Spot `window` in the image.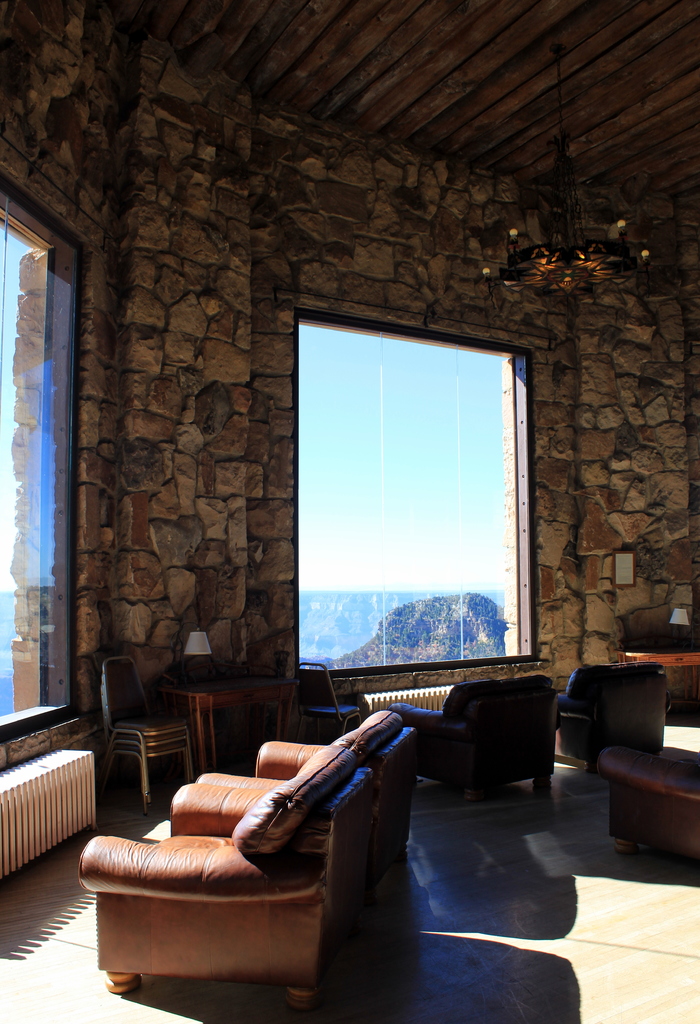
`window` found at <box>0,169,89,778</box>.
